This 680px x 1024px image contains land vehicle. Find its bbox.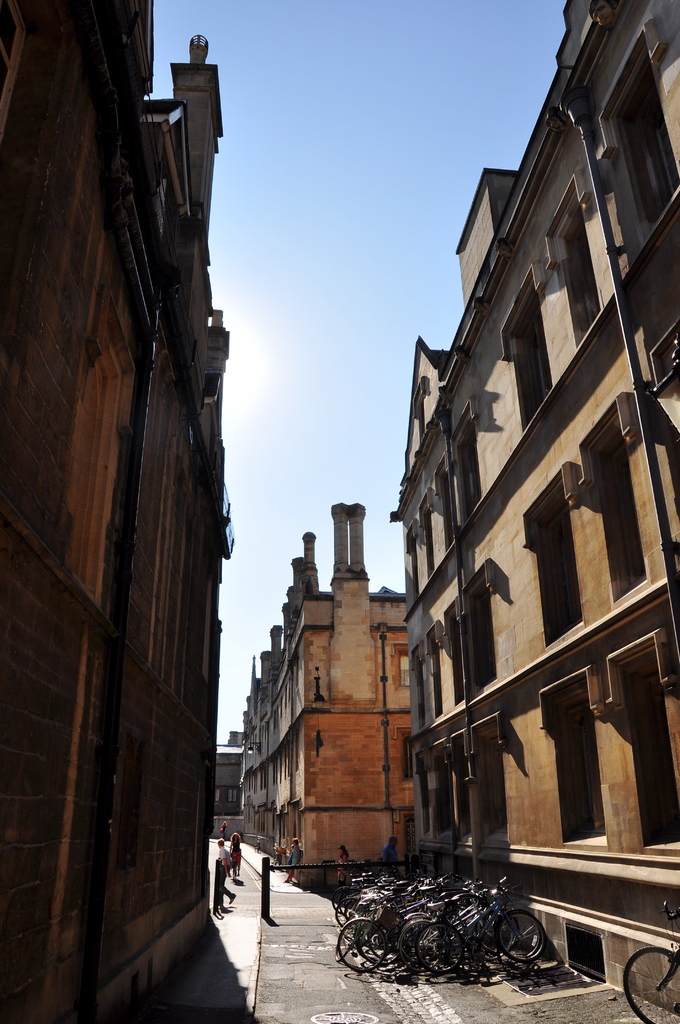
(x1=622, y1=902, x2=679, y2=1023).
